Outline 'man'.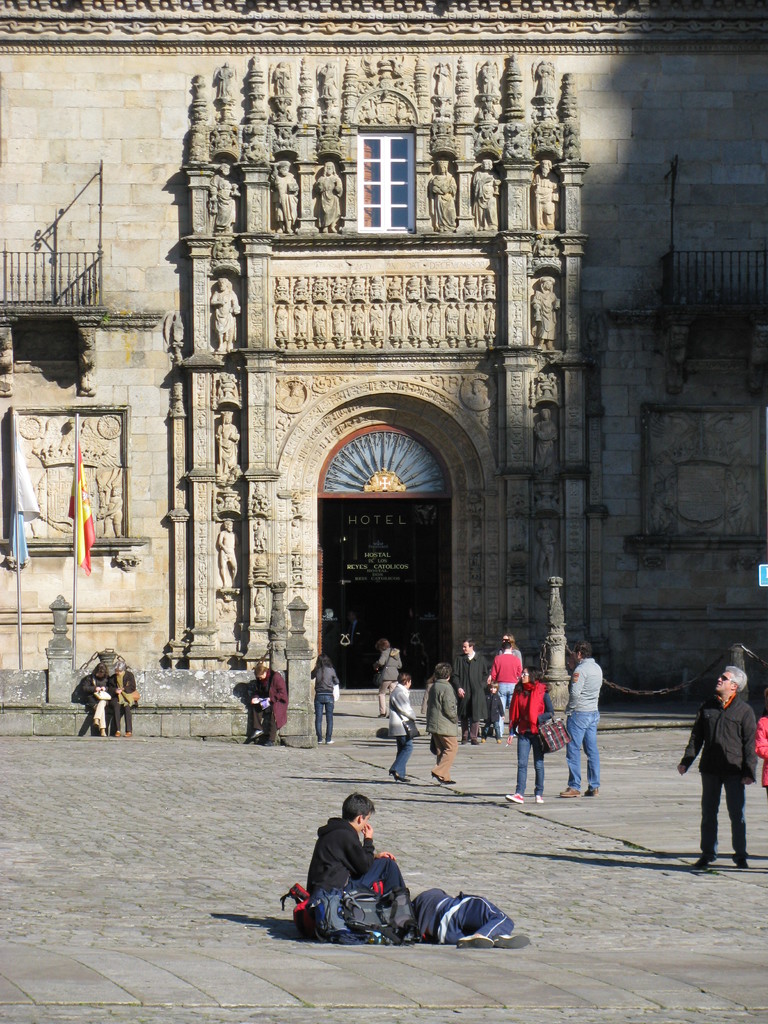
Outline: bbox(449, 635, 490, 749).
